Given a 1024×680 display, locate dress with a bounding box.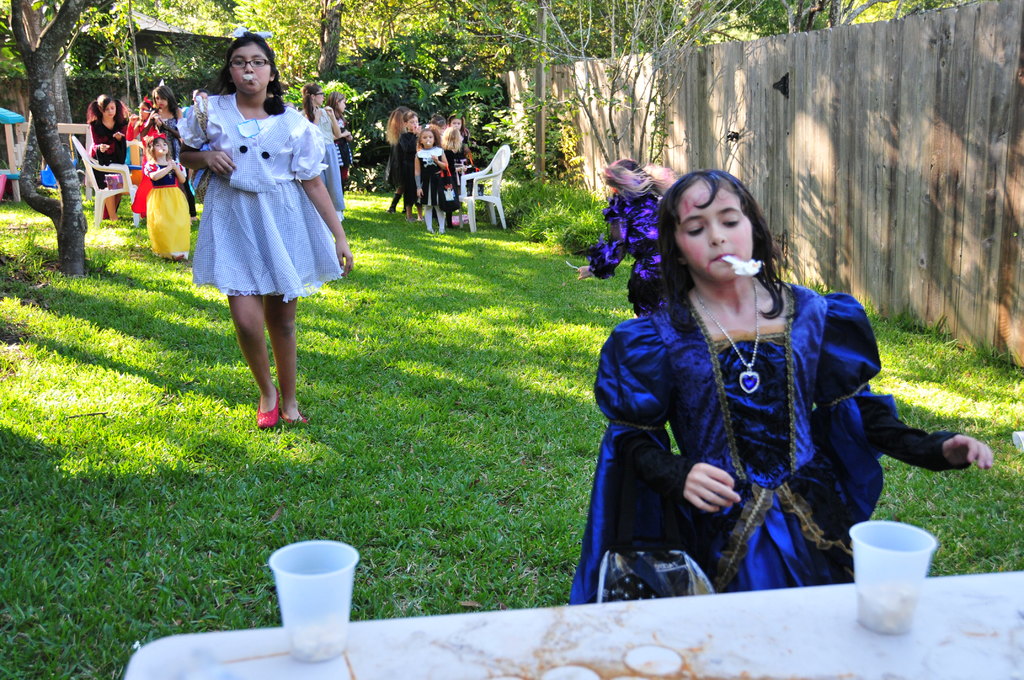
Located: <box>567,270,900,600</box>.
